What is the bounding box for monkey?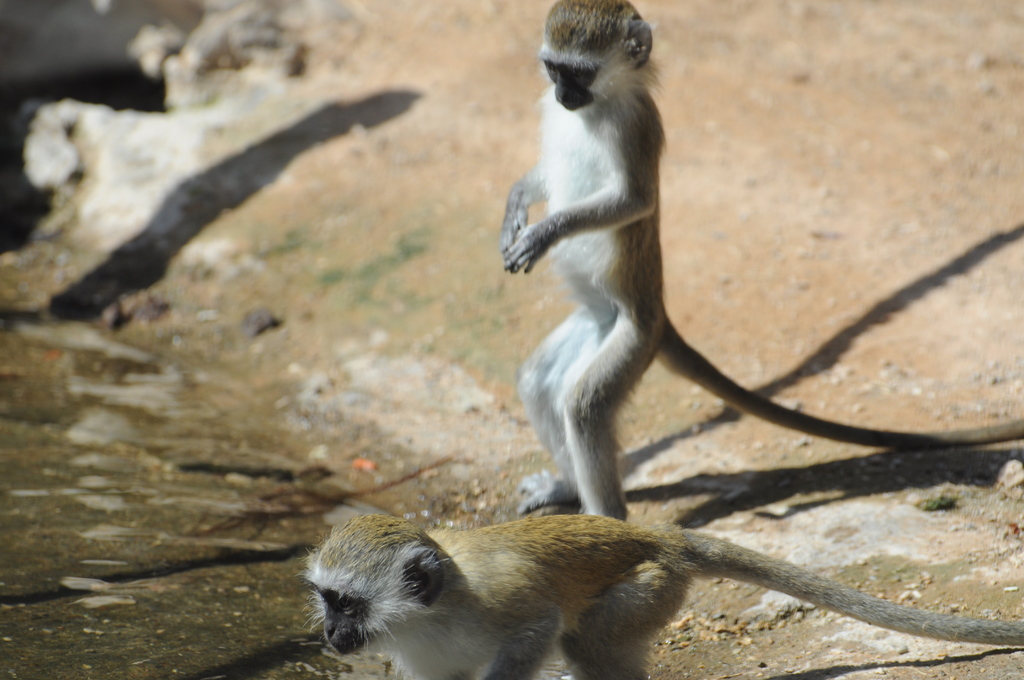
<bbox>308, 506, 1023, 679</bbox>.
